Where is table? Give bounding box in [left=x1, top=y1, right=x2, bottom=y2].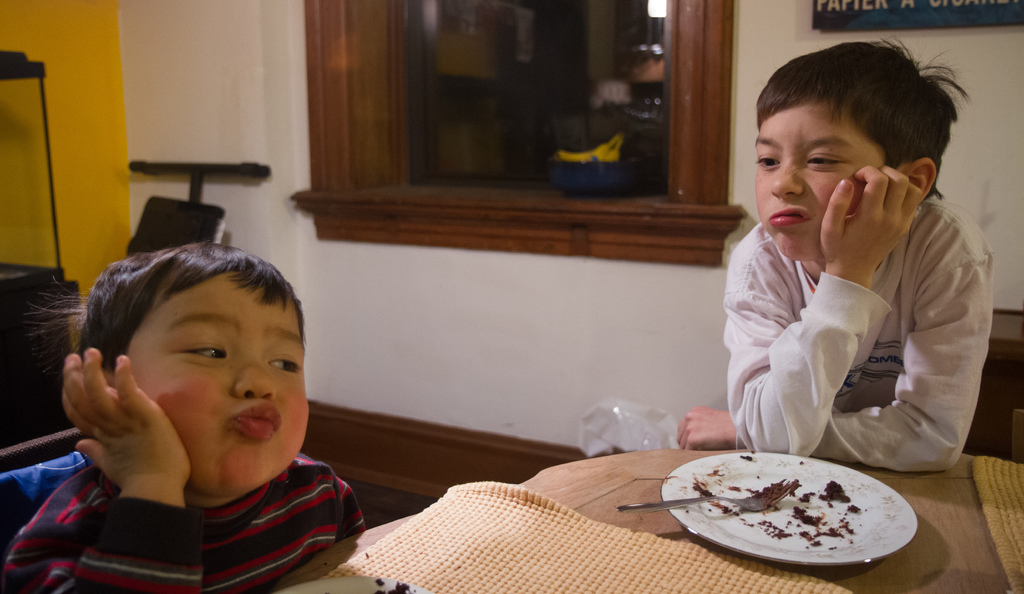
[left=243, top=450, right=1023, bottom=593].
